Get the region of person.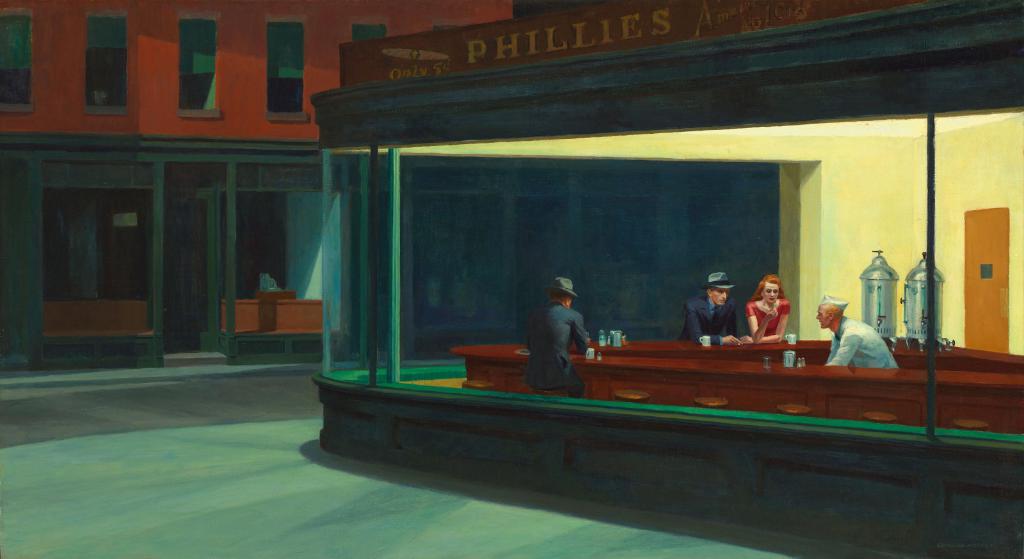
crop(527, 279, 595, 401).
